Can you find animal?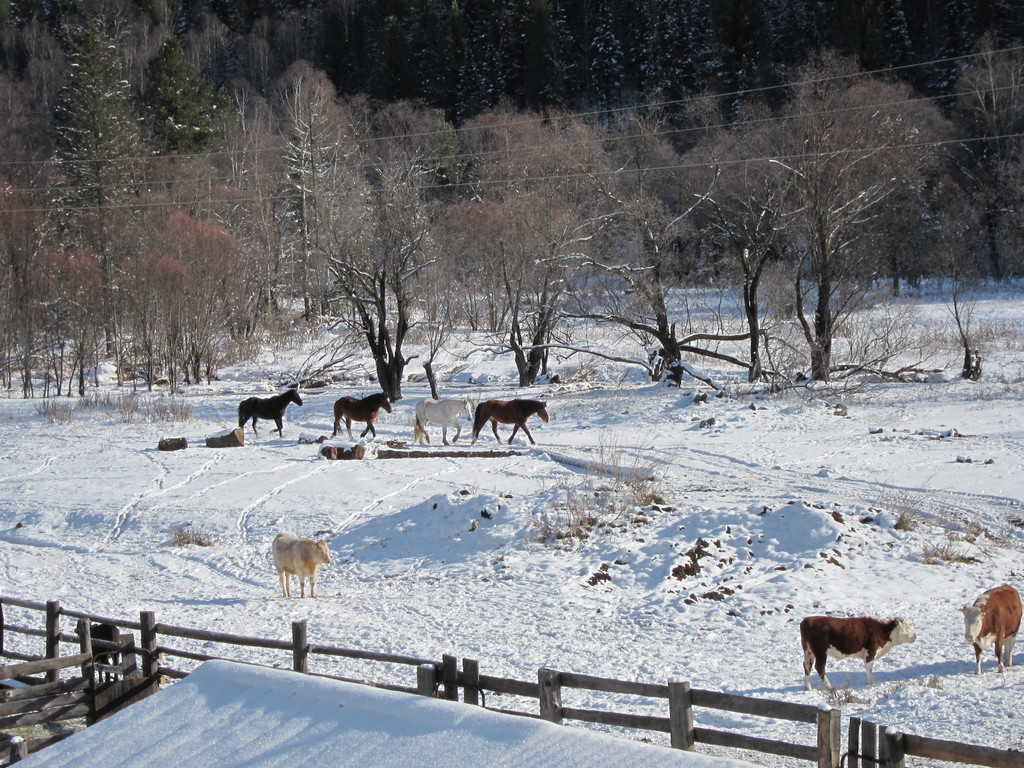
Yes, bounding box: left=957, top=581, right=1023, bottom=676.
